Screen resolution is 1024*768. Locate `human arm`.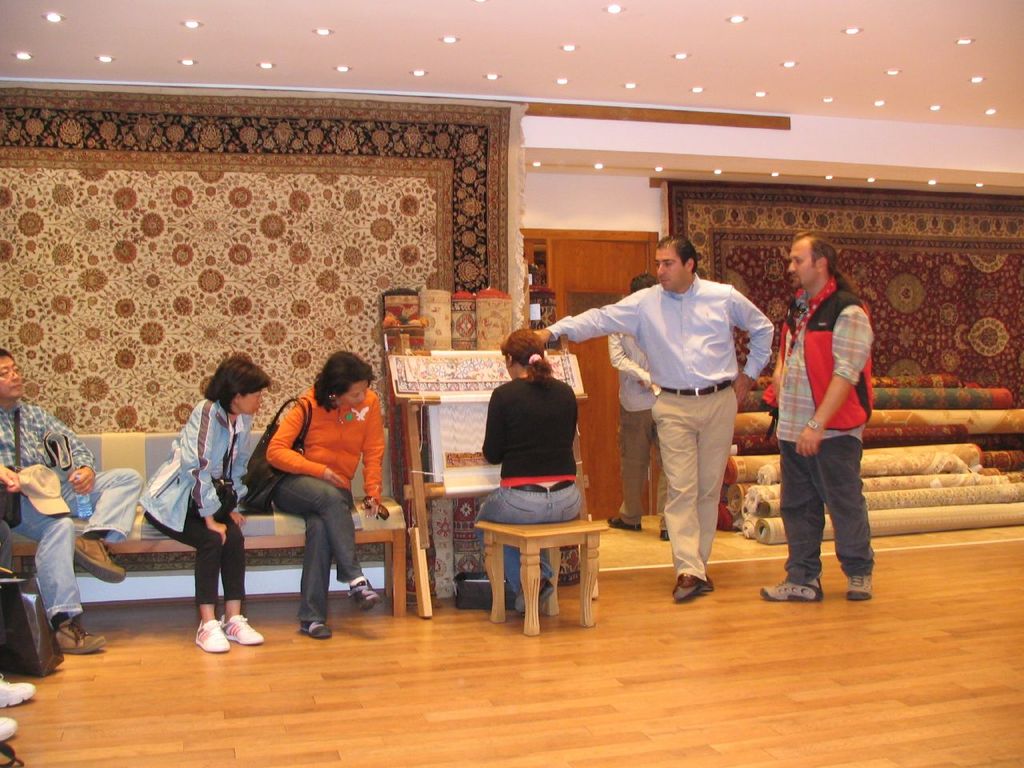
box=[726, 290, 774, 410].
